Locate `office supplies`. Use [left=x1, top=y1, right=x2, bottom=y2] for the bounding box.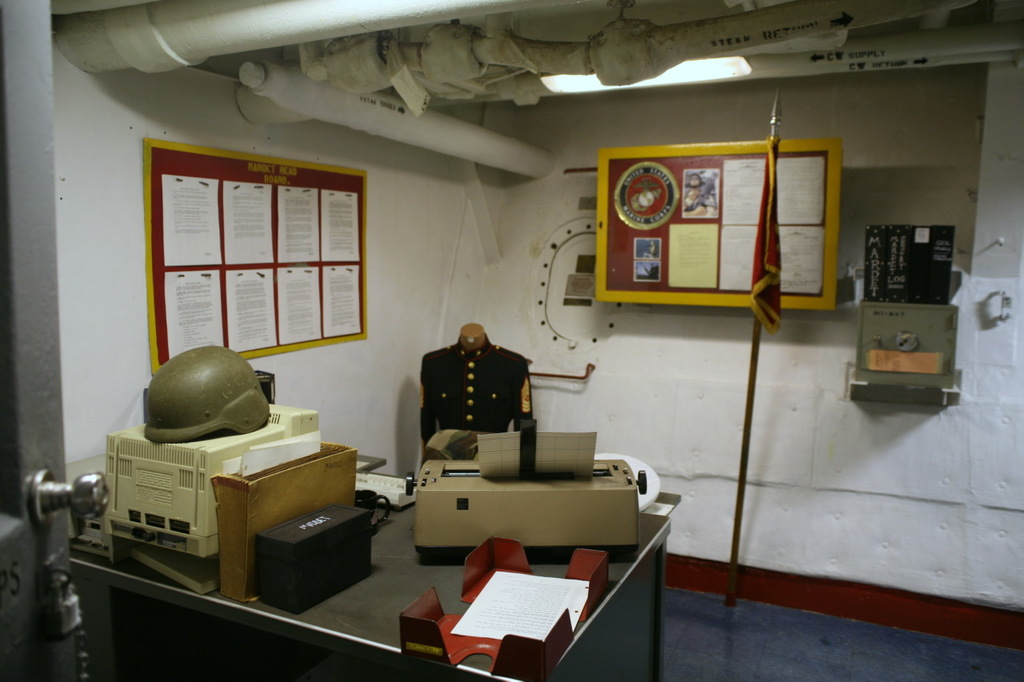
[left=214, top=443, right=356, bottom=605].
